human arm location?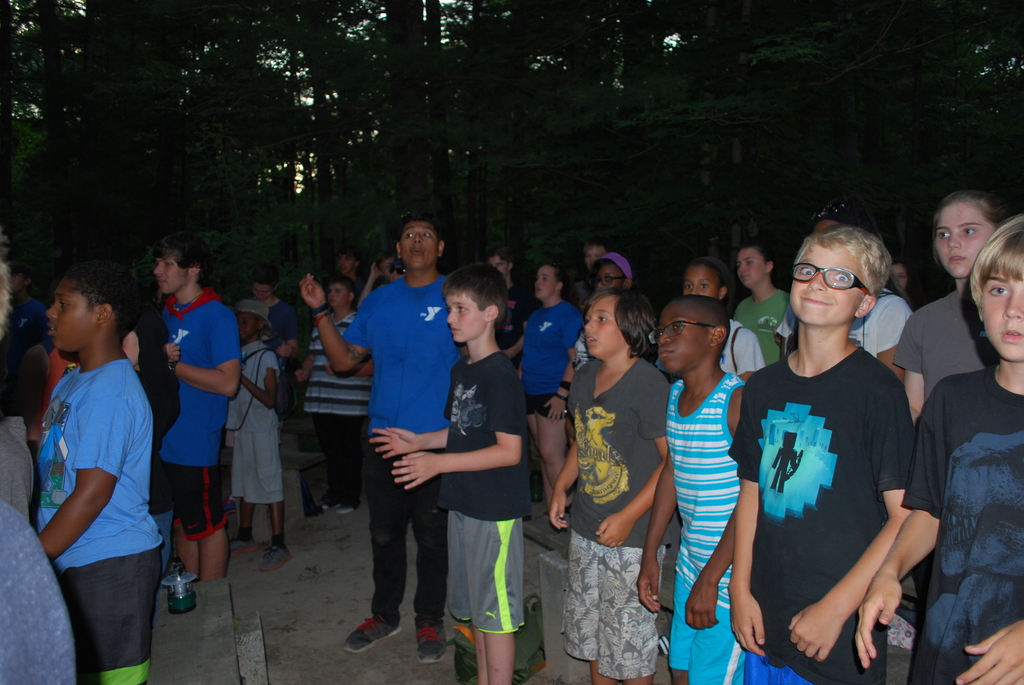
[682, 505, 737, 636]
